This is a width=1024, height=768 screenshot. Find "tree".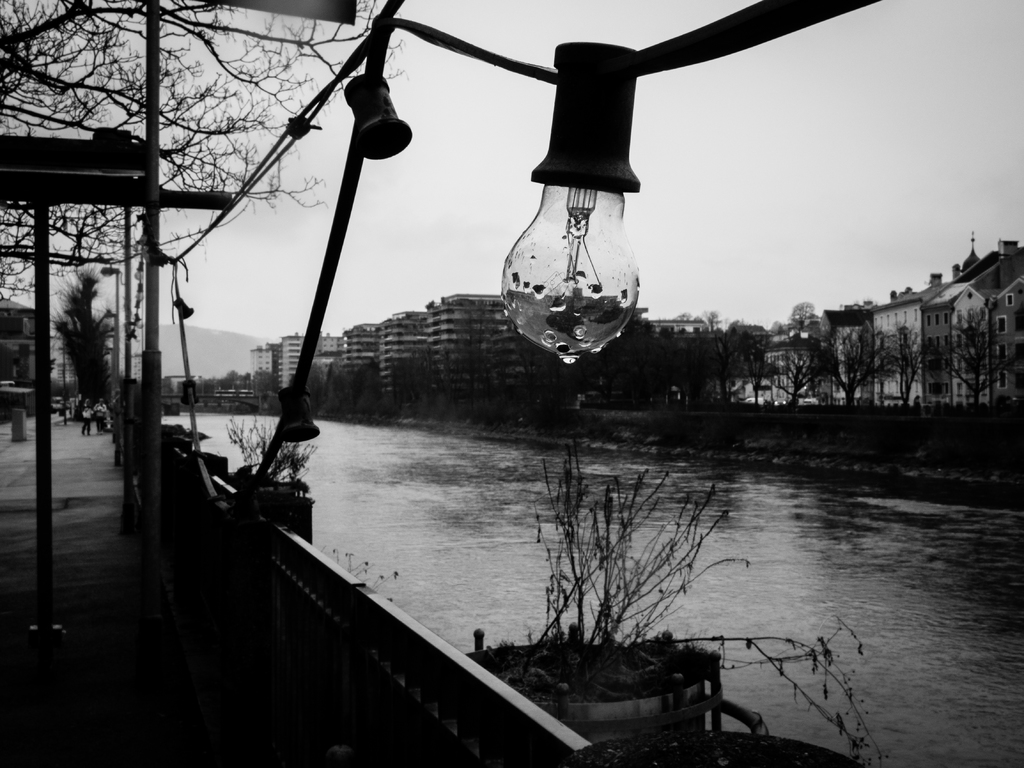
Bounding box: region(942, 310, 1021, 406).
